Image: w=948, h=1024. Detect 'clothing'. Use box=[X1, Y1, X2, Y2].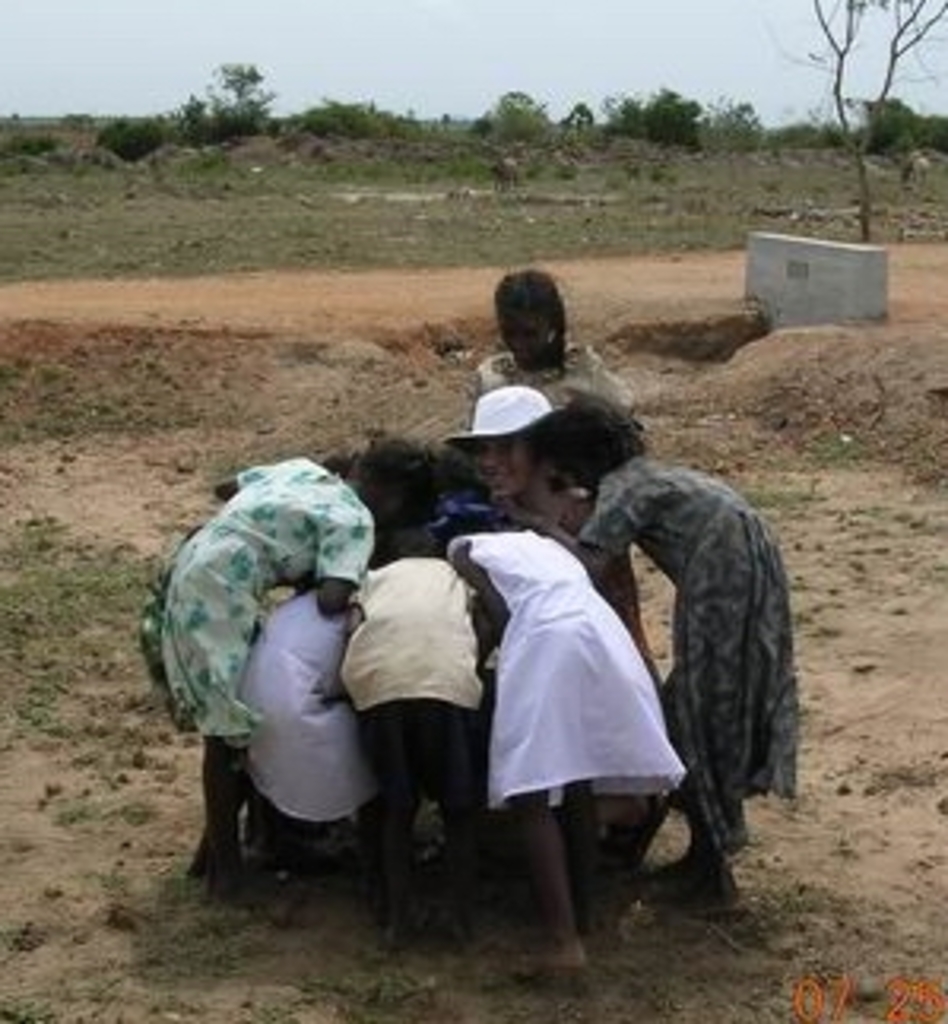
box=[453, 523, 685, 815].
